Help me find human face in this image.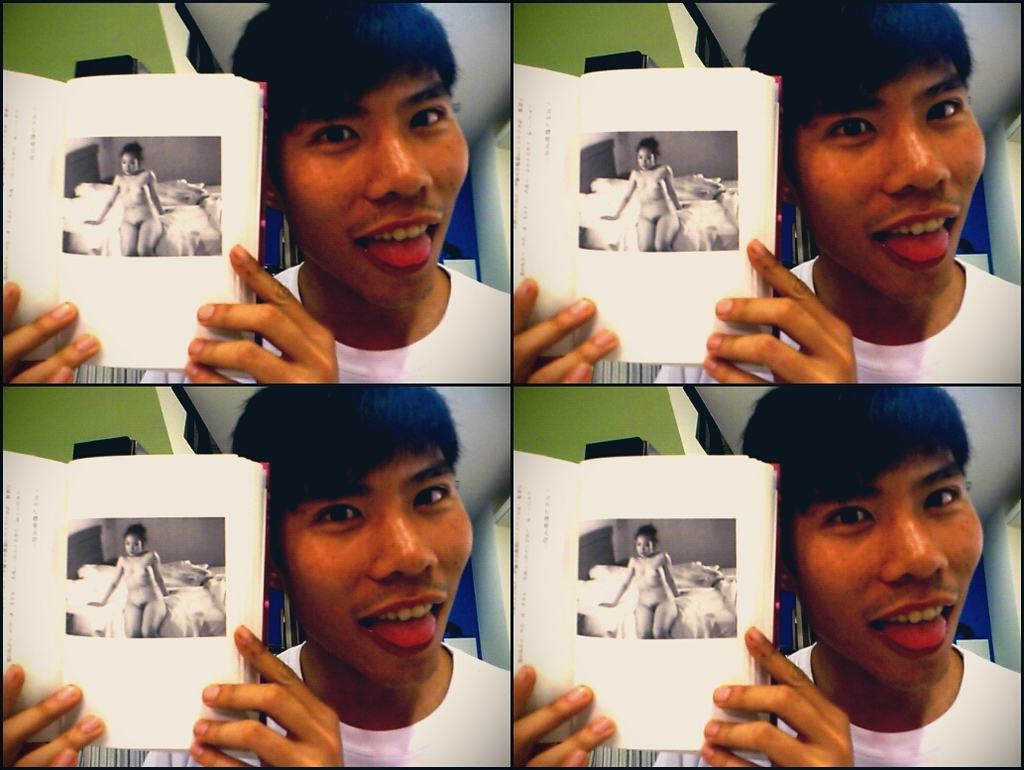
Found it: <region>635, 535, 653, 557</region>.
